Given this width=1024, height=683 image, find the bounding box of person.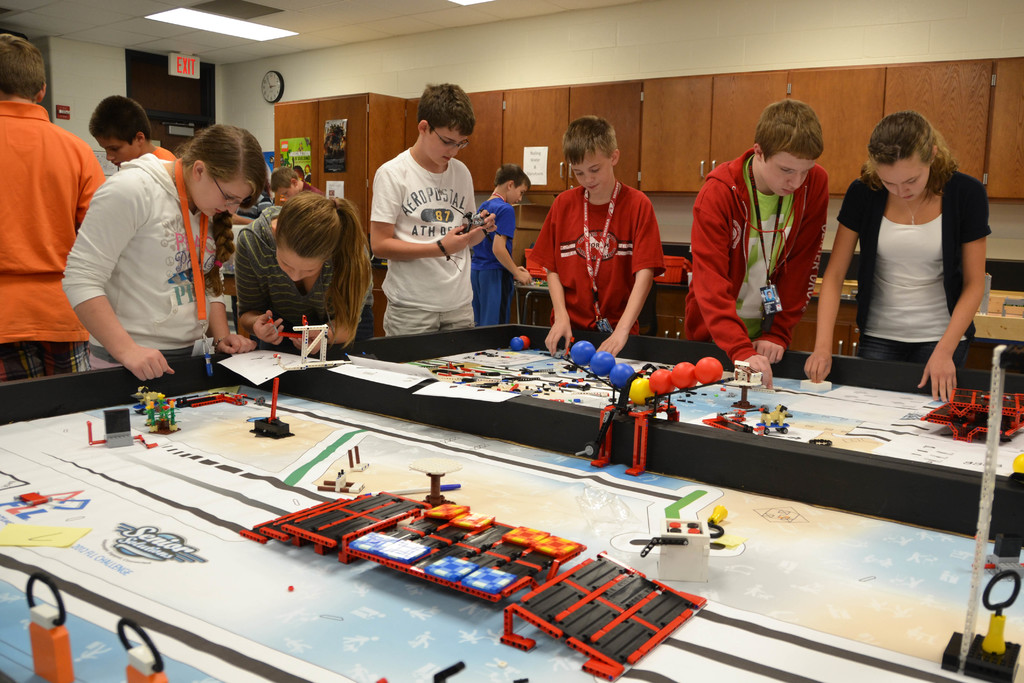
360:84:486:347.
